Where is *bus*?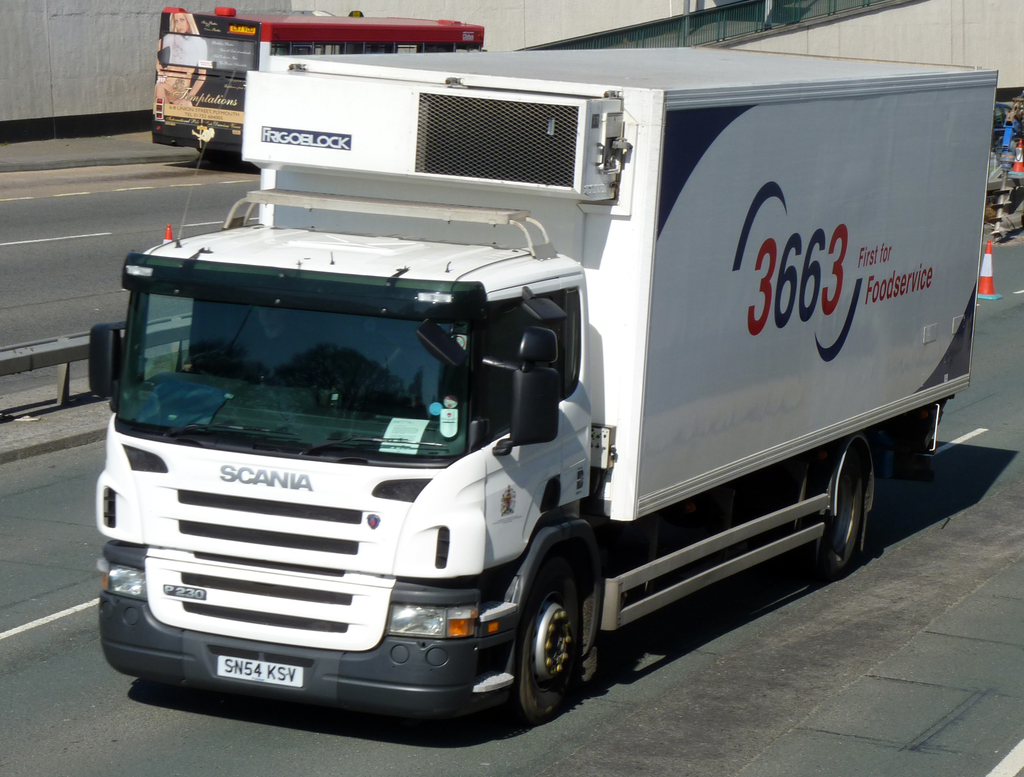
[x1=151, y1=6, x2=484, y2=166].
